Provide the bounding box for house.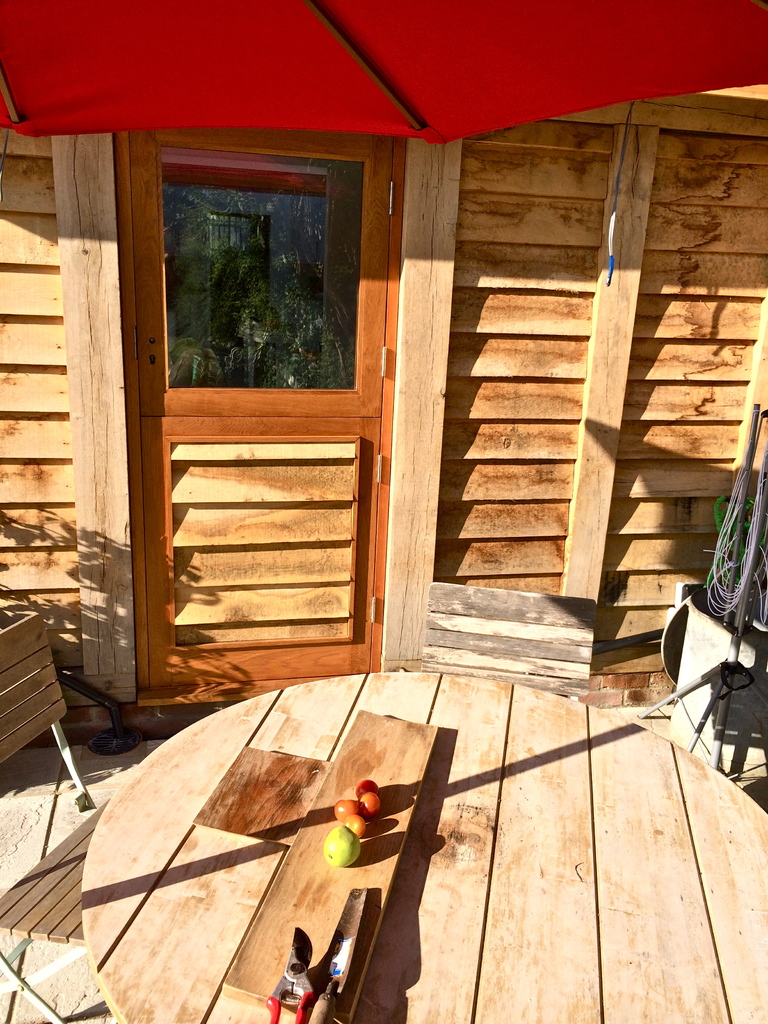
(0,3,767,870).
